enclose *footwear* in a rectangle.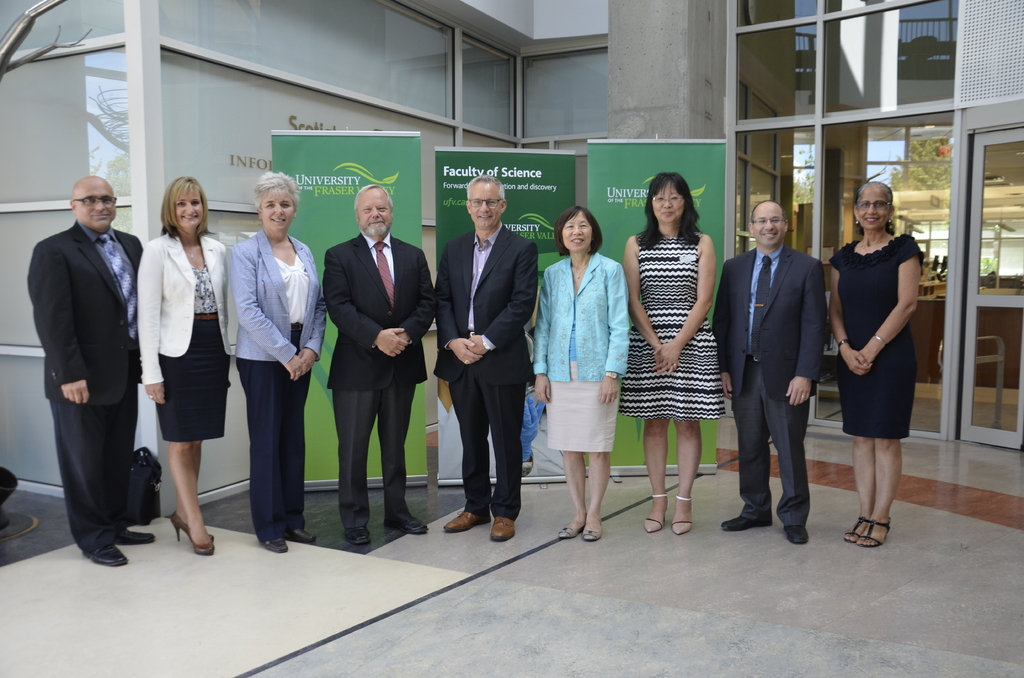
120 533 156 545.
